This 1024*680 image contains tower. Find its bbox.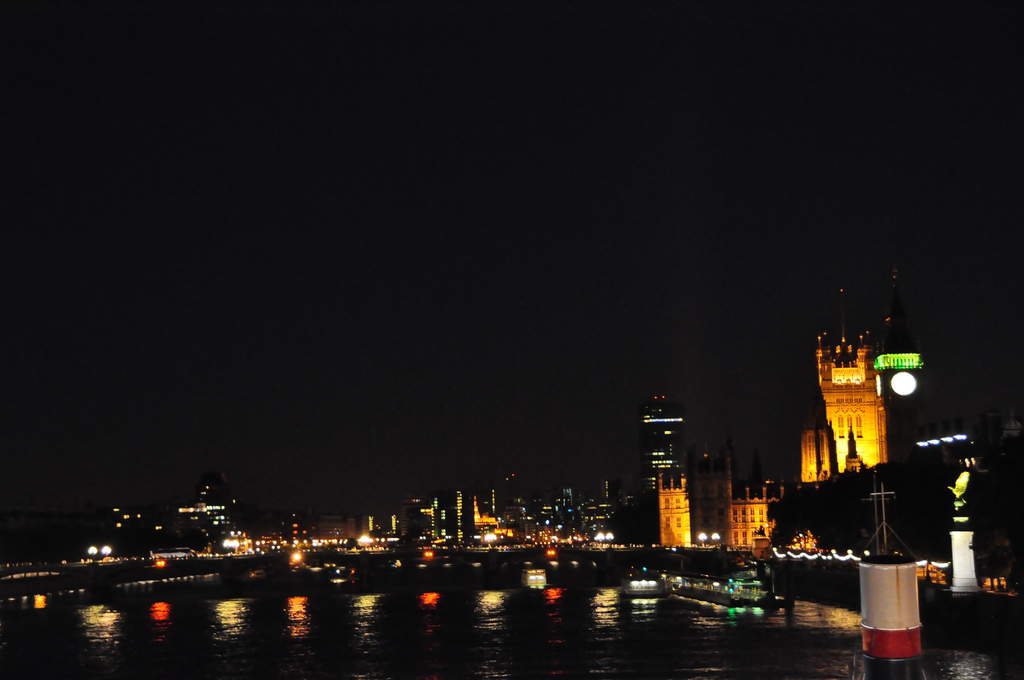
<region>623, 346, 717, 569</region>.
